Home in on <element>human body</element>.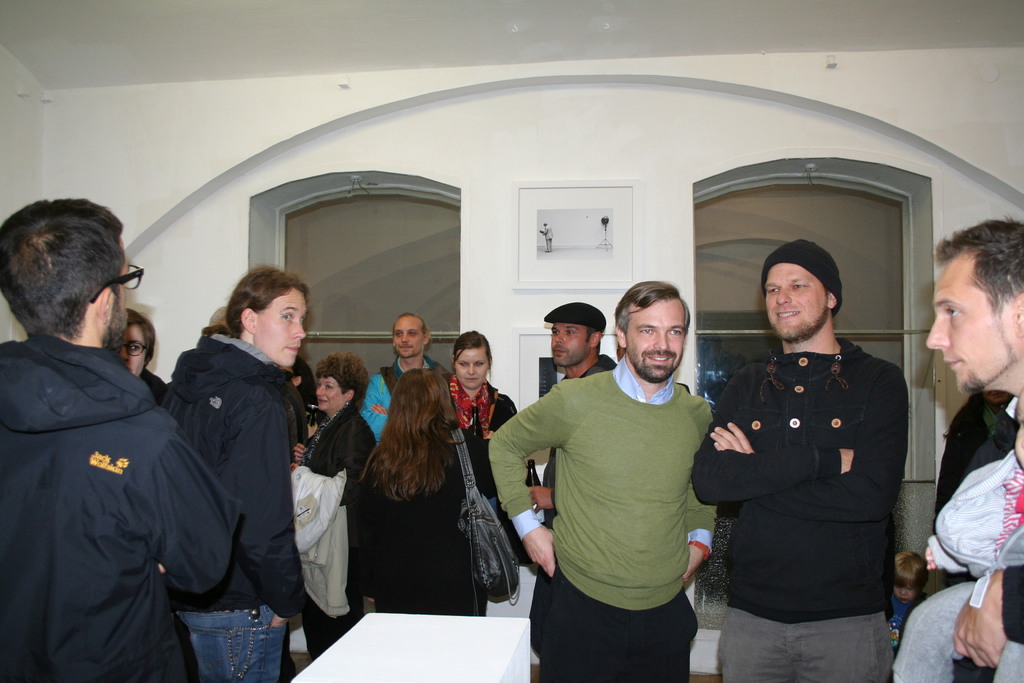
Homed in at rect(928, 225, 1023, 657).
